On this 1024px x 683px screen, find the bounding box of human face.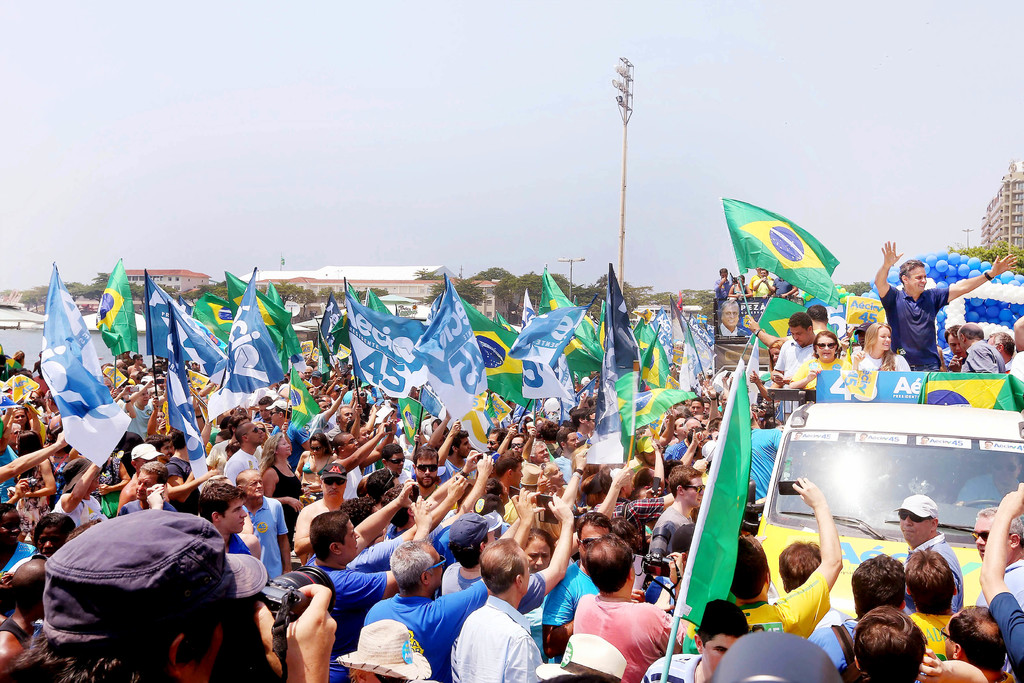
Bounding box: region(874, 325, 895, 349).
